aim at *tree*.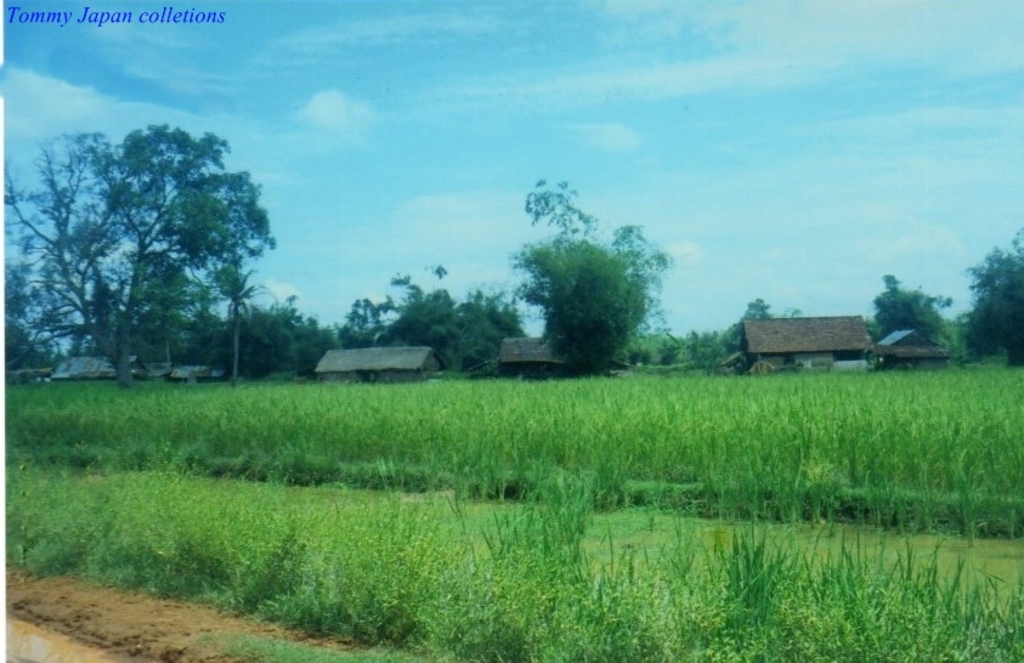
Aimed at 211,255,265,384.
